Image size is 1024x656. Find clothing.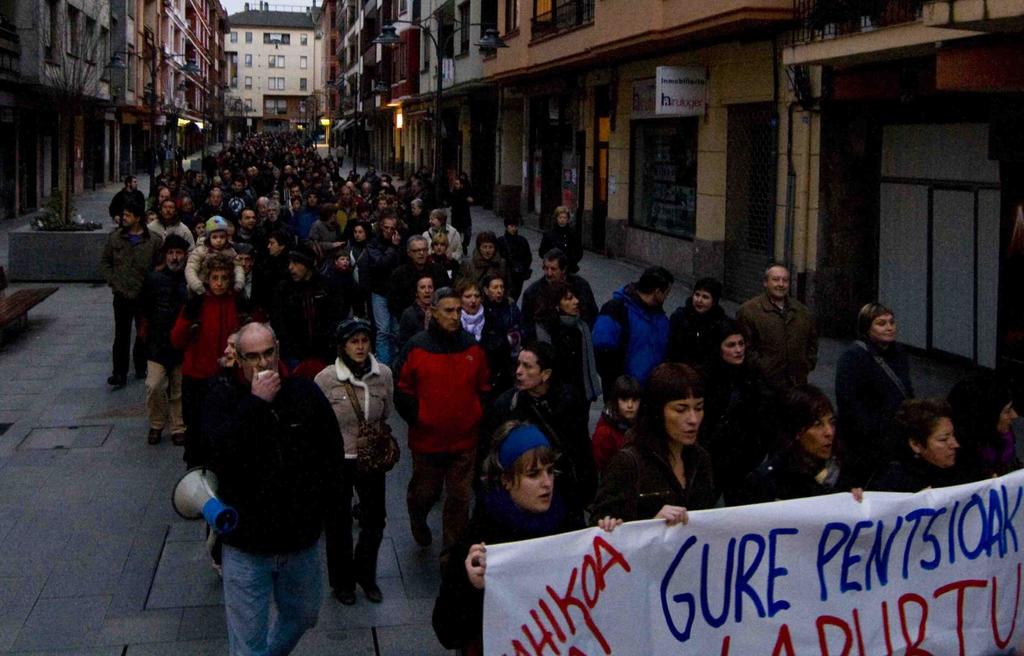
Rect(407, 216, 425, 237).
